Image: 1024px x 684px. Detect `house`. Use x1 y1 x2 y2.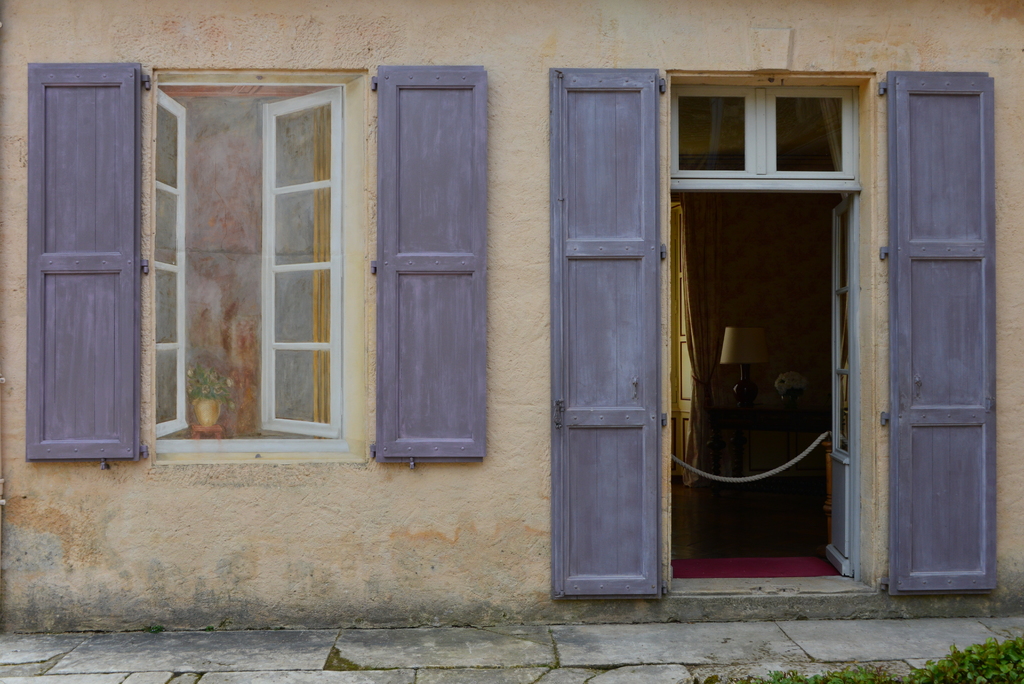
0 0 1023 683.
